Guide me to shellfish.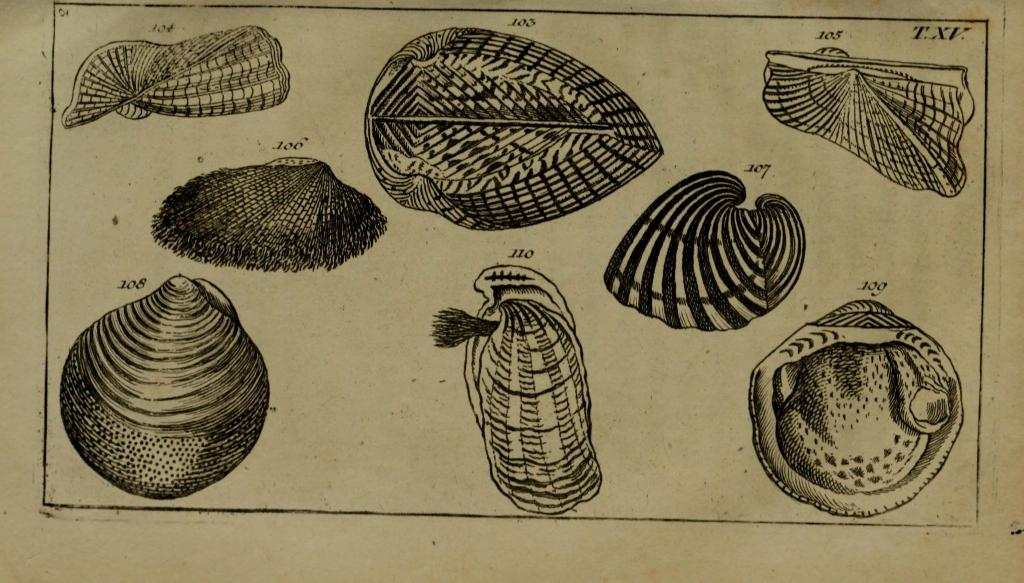
Guidance: <region>598, 168, 816, 332</region>.
